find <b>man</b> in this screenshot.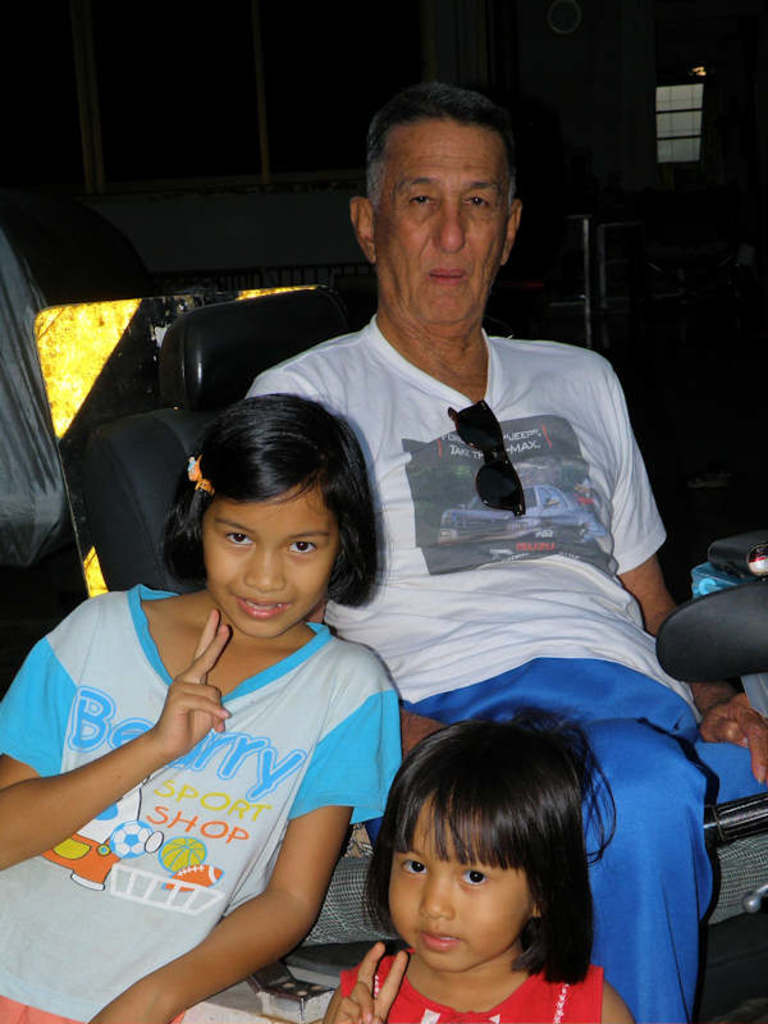
The bounding box for <b>man</b> is bbox=(243, 79, 767, 1023).
